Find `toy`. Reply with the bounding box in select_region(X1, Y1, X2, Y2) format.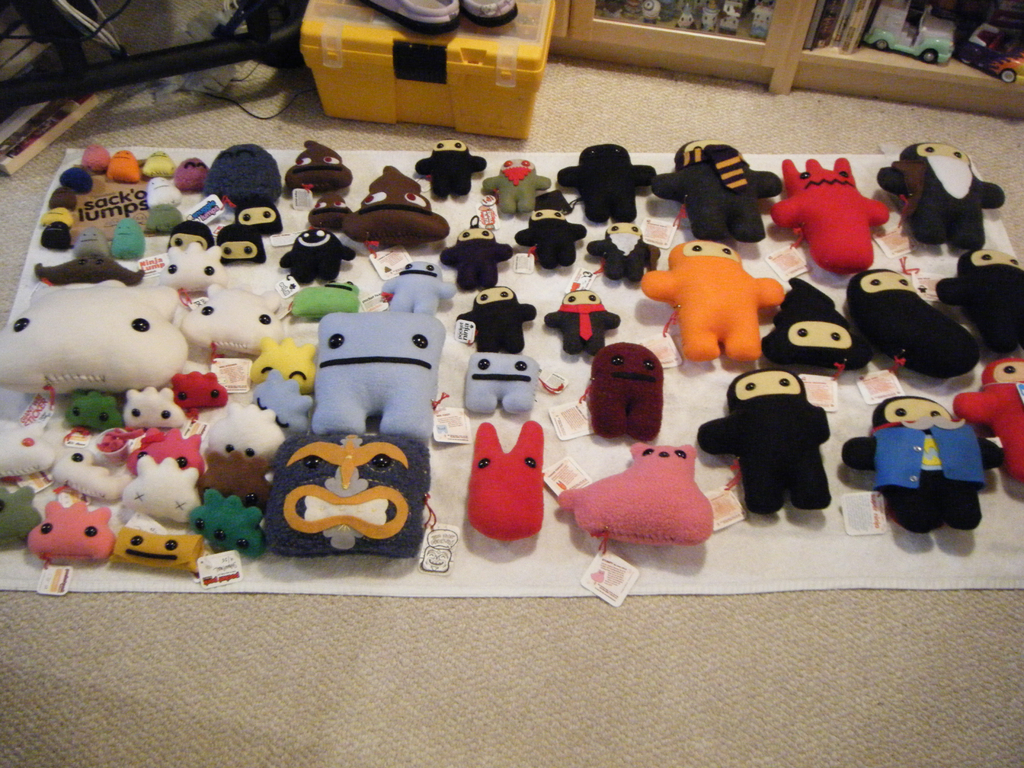
select_region(0, 486, 39, 544).
